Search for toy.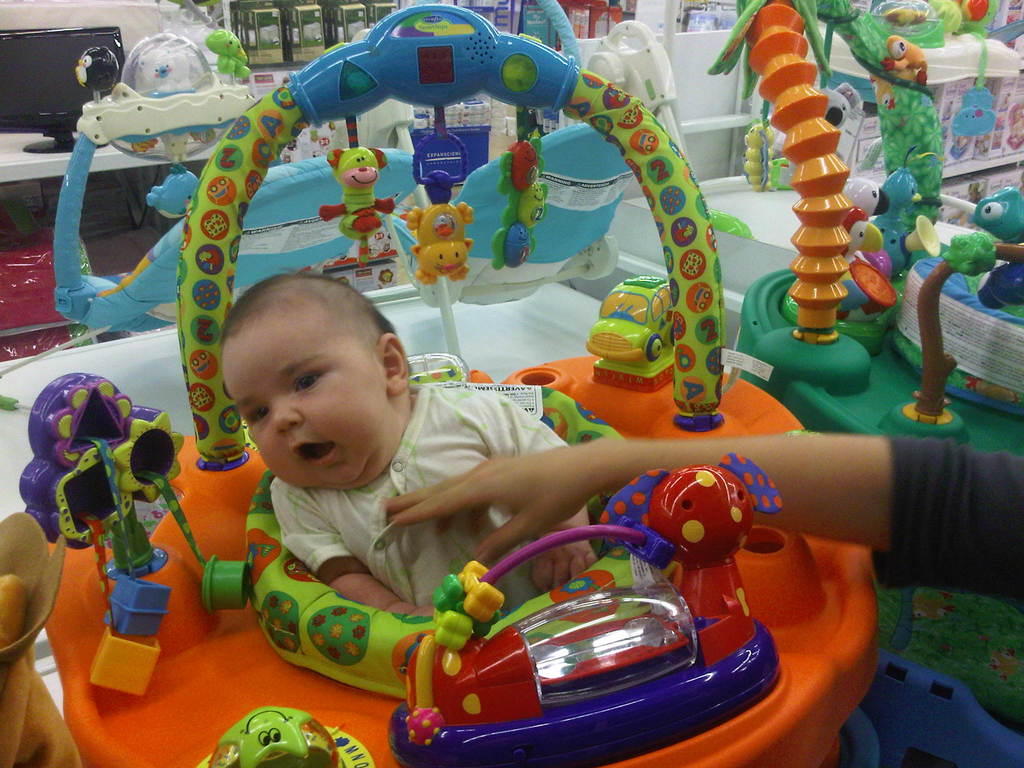
Found at 319,144,396,238.
